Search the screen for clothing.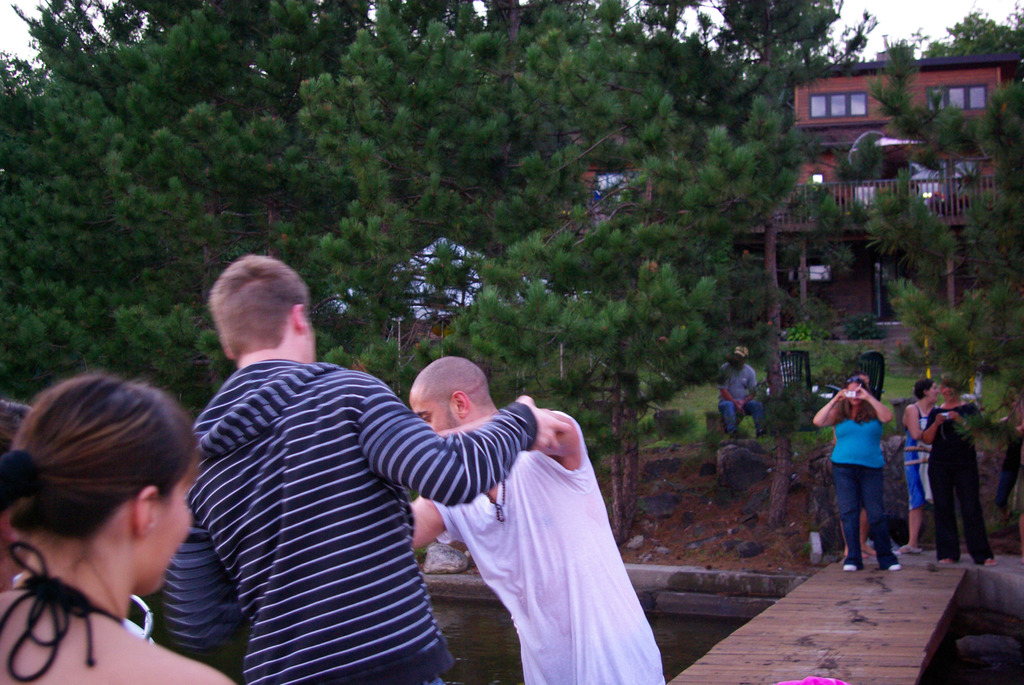
Found at [991, 411, 1023, 514].
